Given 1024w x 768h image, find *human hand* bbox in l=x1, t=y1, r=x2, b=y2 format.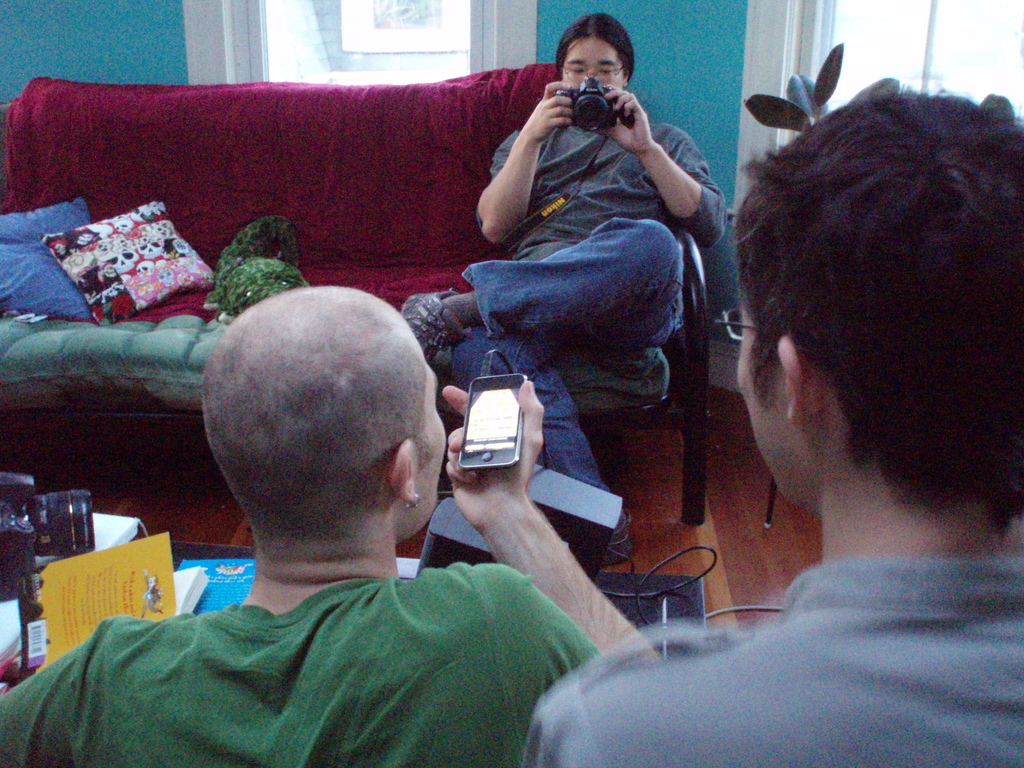
l=438, t=380, r=545, b=533.
